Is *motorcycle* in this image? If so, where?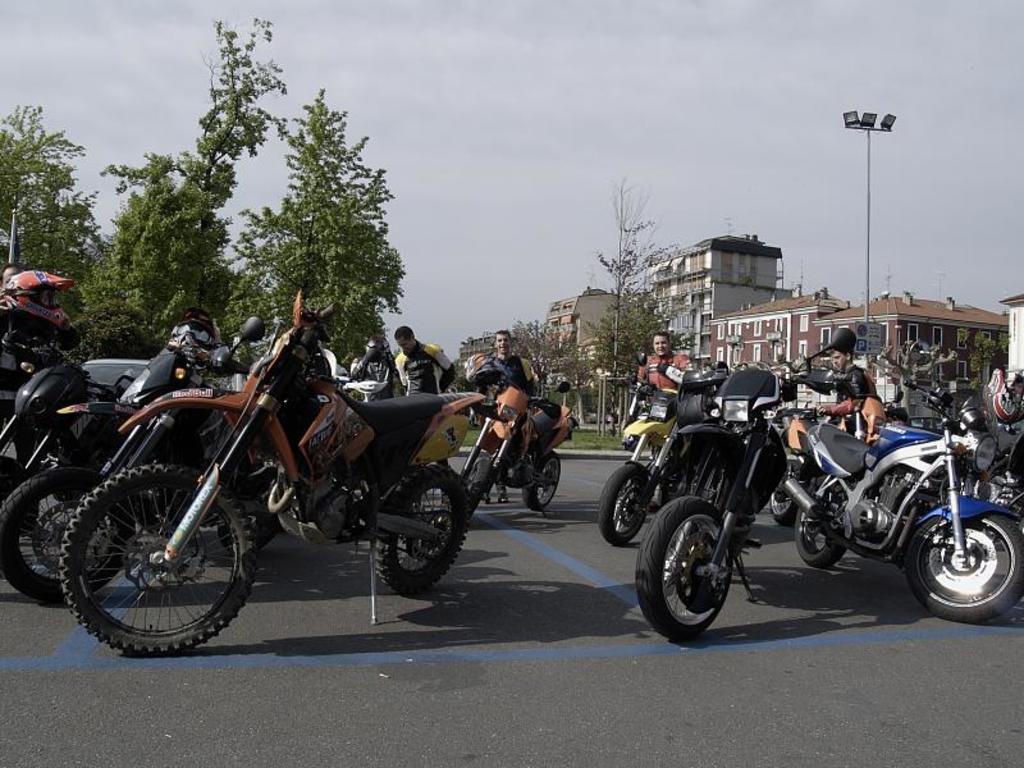
Yes, at locate(452, 384, 579, 524).
